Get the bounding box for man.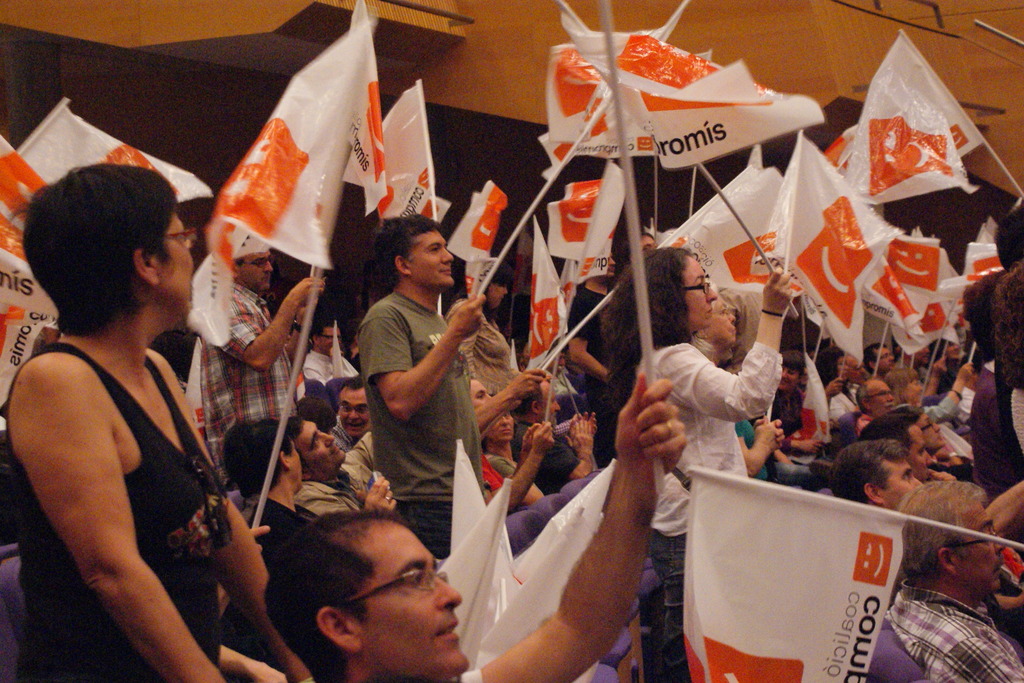
crop(568, 249, 620, 410).
